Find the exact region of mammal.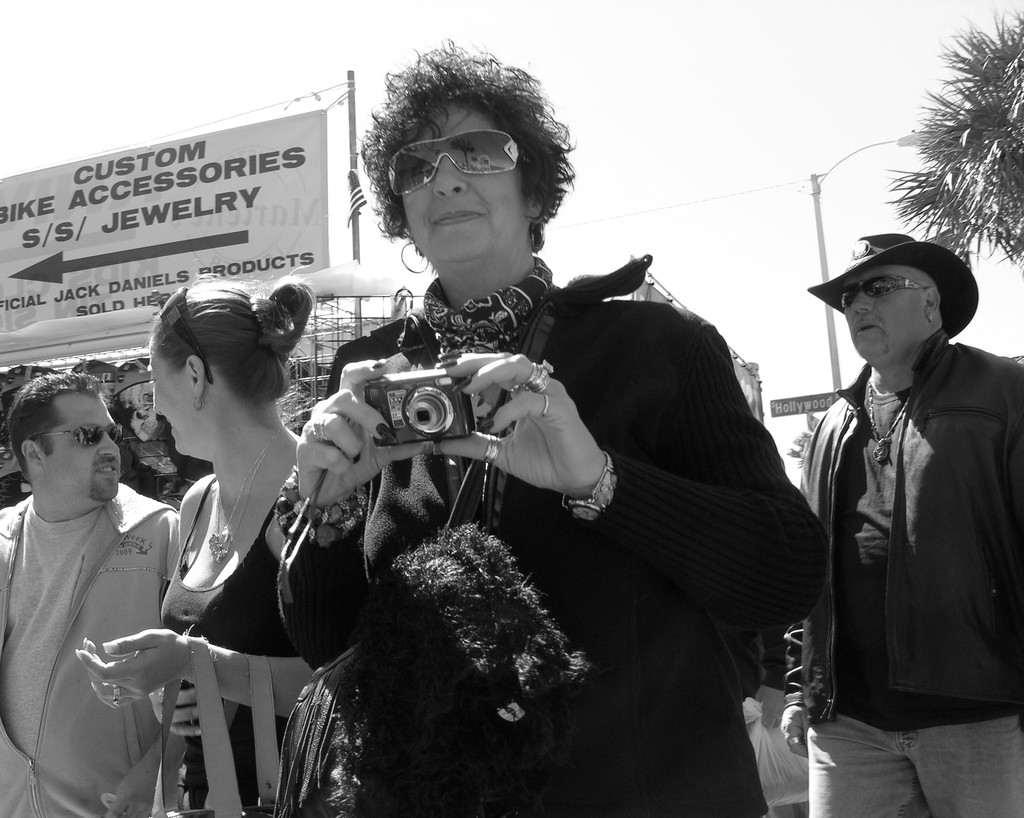
Exact region: (x1=777, y1=231, x2=1023, y2=817).
